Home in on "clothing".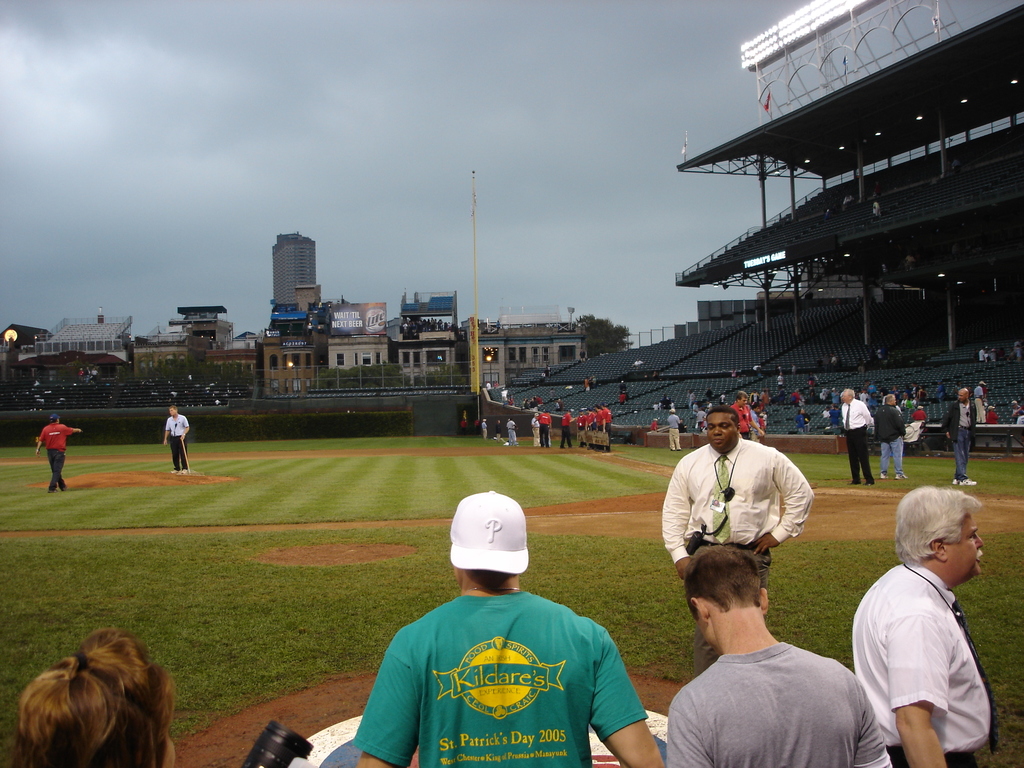
Homed in at [506,417,517,445].
